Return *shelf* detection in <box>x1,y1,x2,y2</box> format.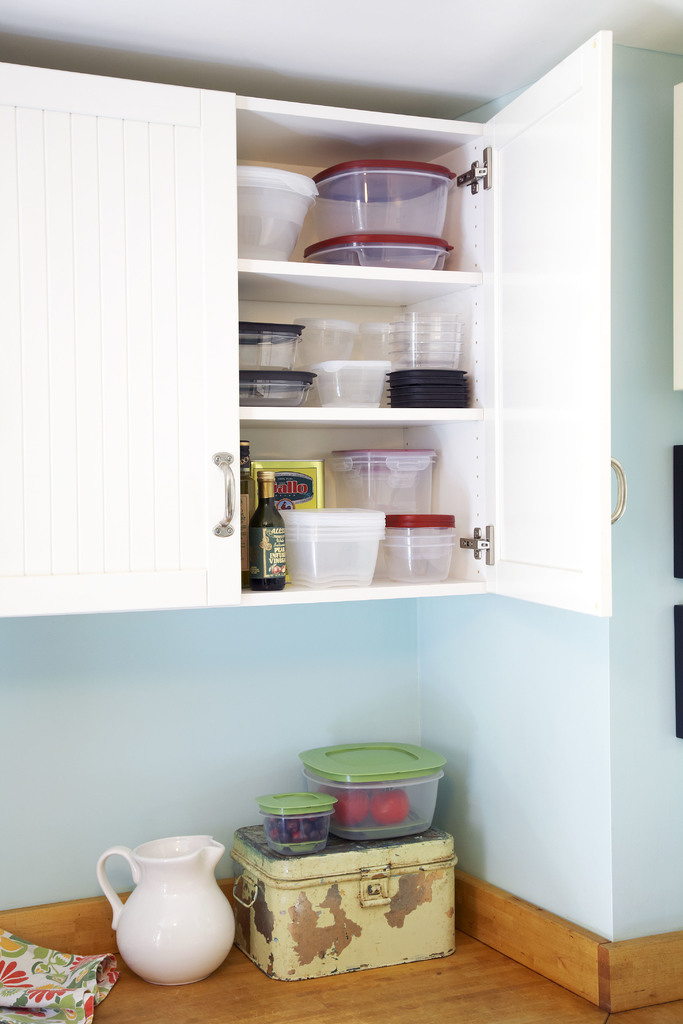
<box>214,421,522,607</box>.
